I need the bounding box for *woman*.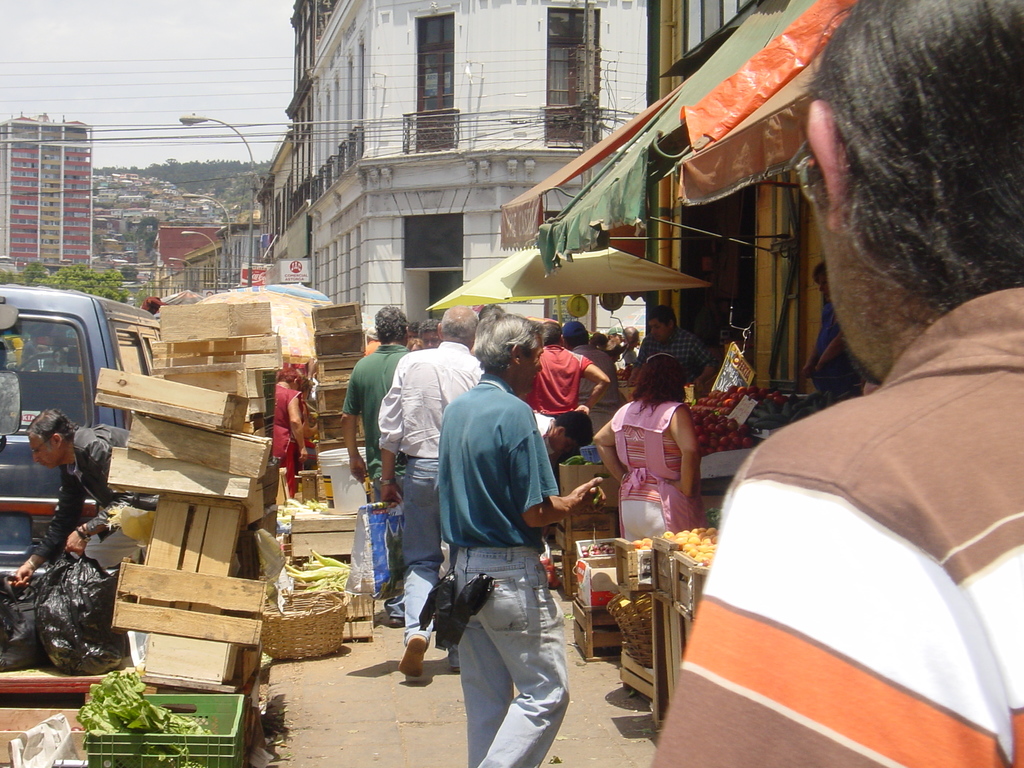
Here it is: 609 362 719 550.
